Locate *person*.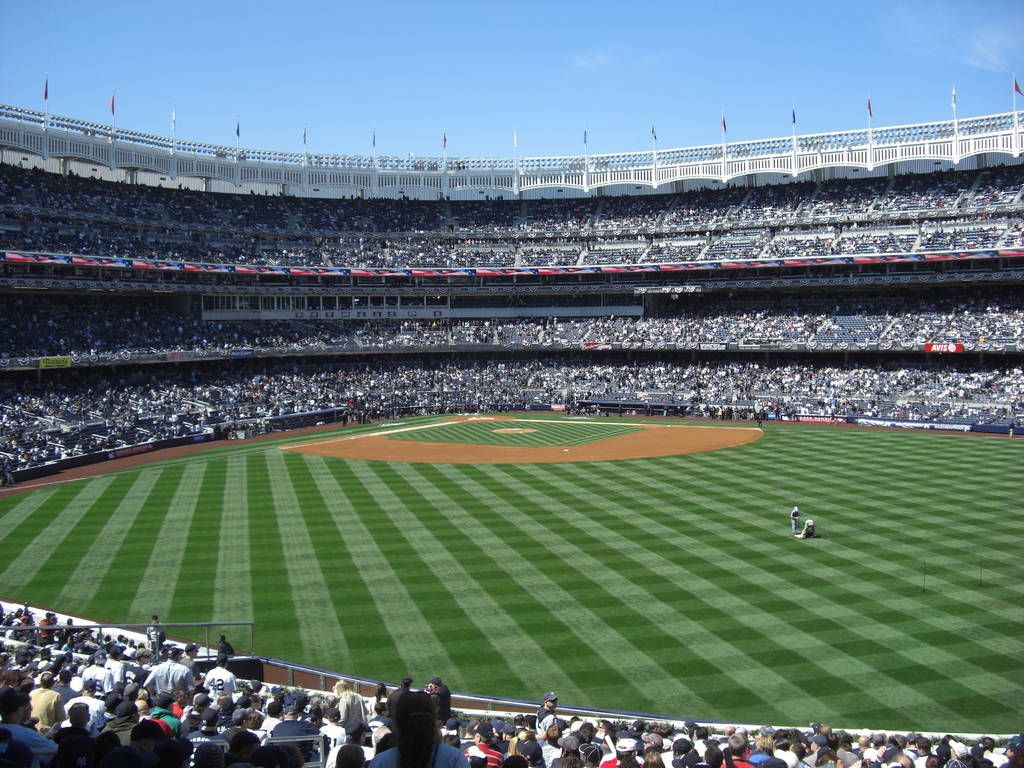
Bounding box: 788/502/799/534.
